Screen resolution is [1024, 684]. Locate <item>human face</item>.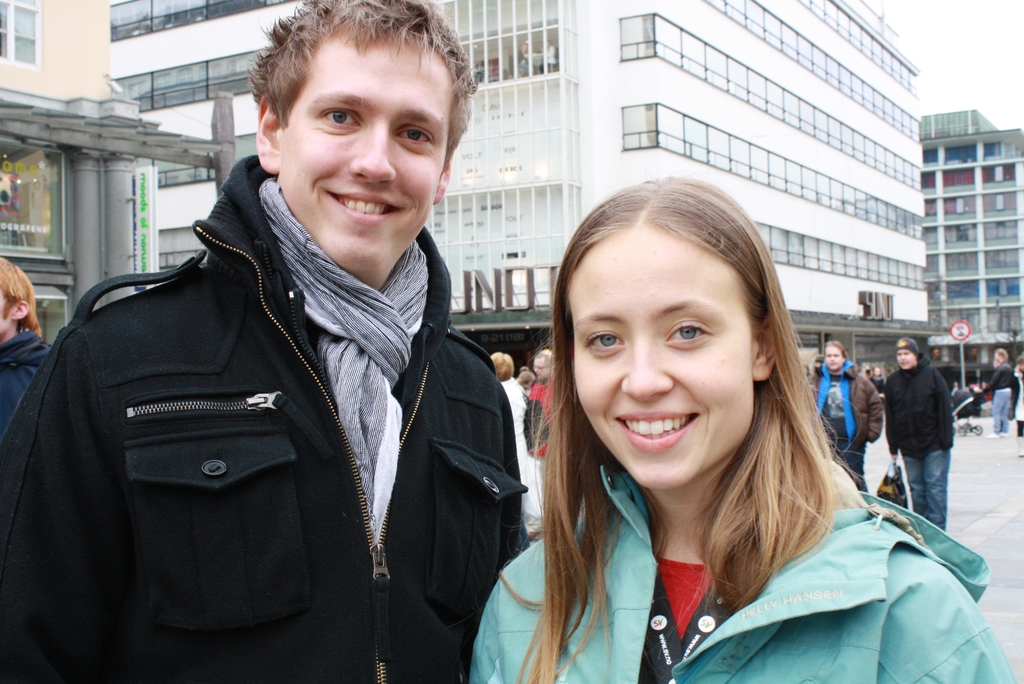
{"x1": 824, "y1": 345, "x2": 841, "y2": 371}.
